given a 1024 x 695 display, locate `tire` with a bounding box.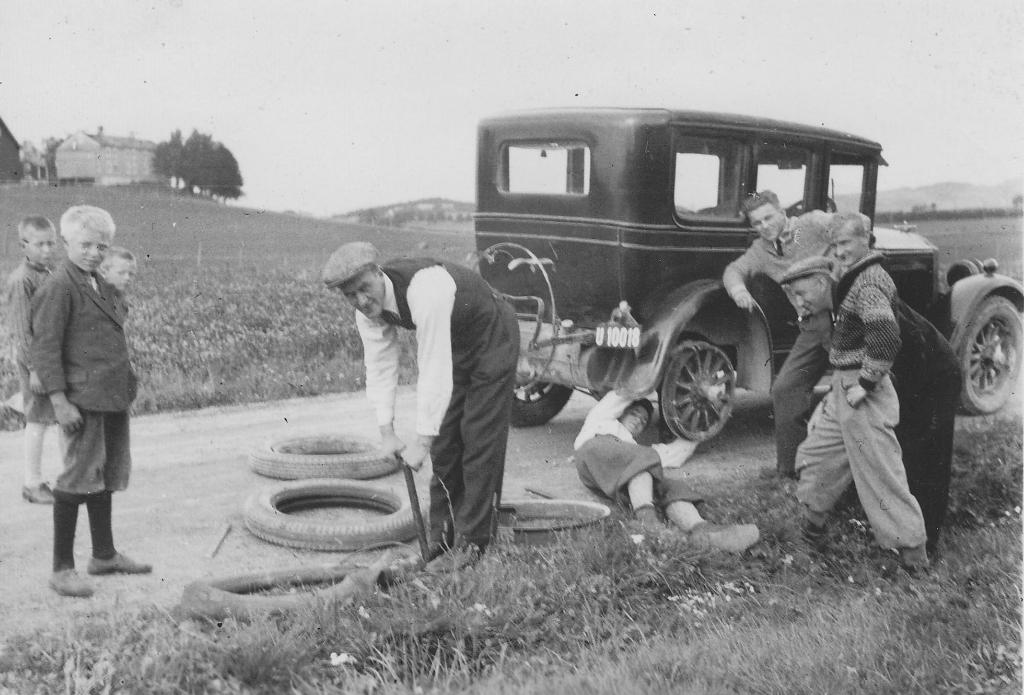
Located: bbox(662, 315, 760, 454).
